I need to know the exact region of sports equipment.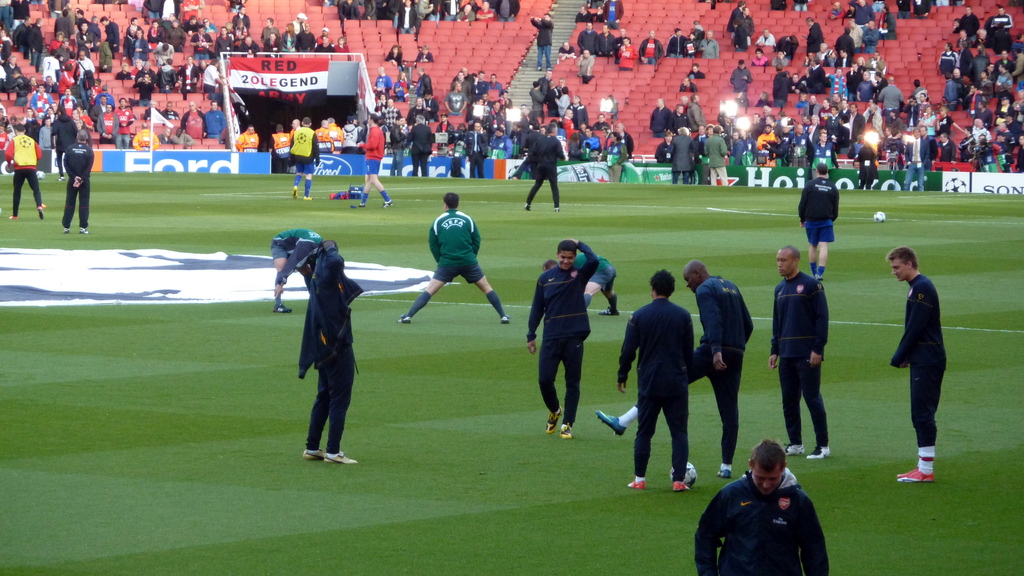
Region: <region>669, 463, 697, 488</region>.
